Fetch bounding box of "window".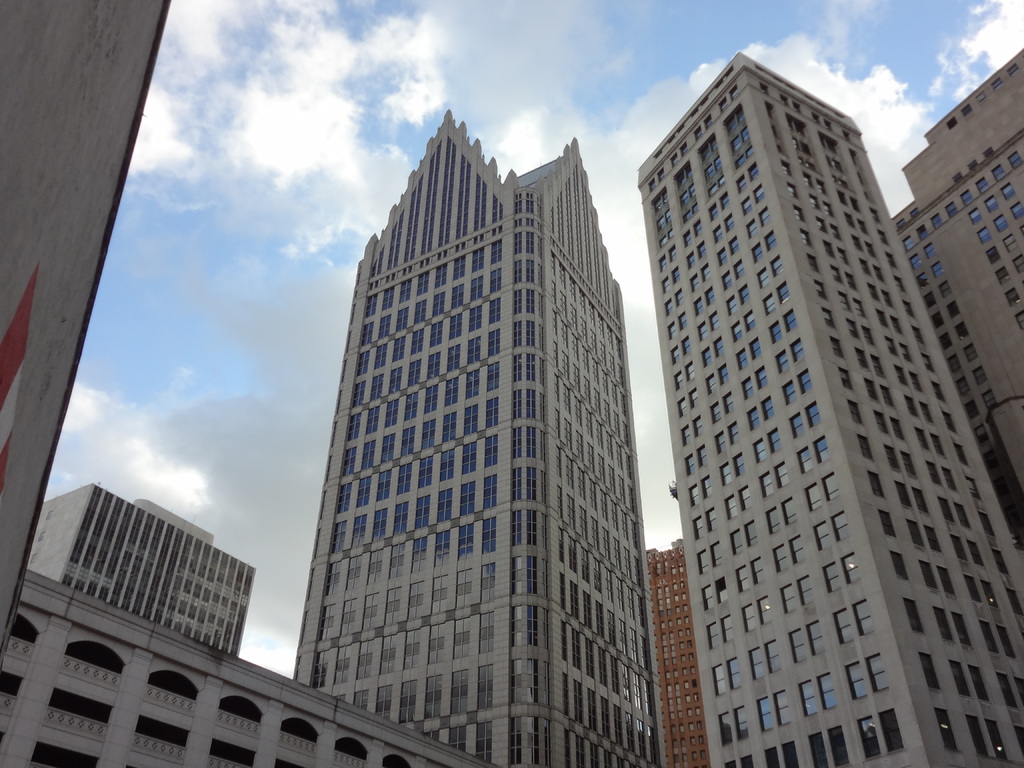
Bbox: locate(732, 656, 744, 692).
